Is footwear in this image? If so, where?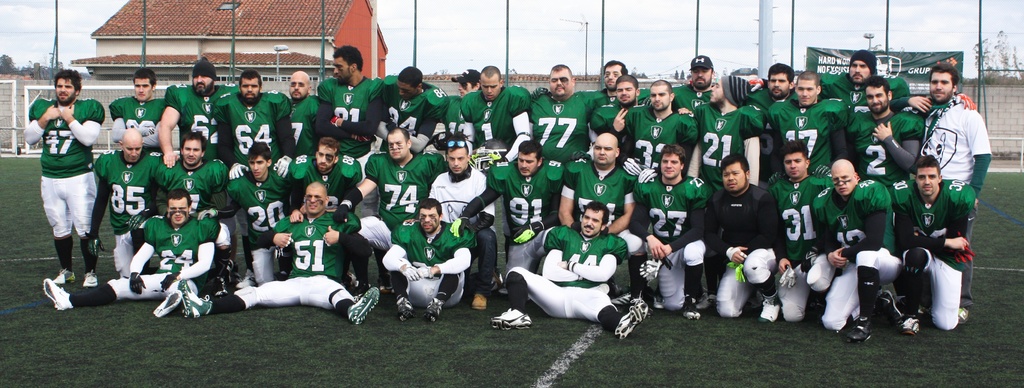
Yes, at select_region(760, 287, 788, 323).
